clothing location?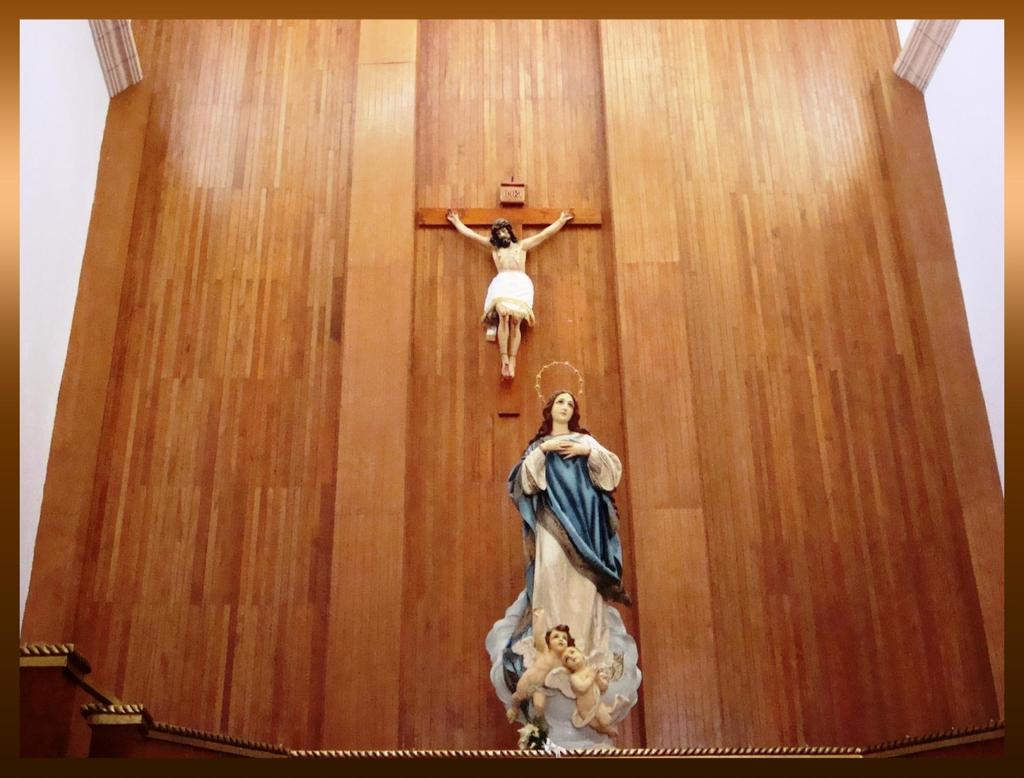
<bbox>478, 265, 534, 328</bbox>
